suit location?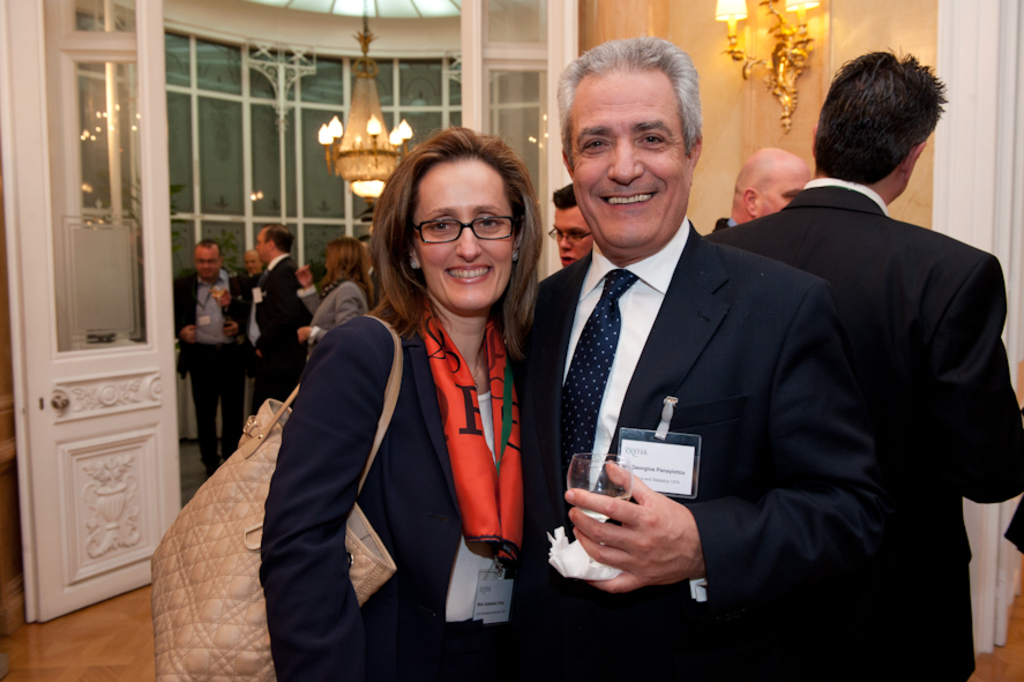
(x1=704, y1=174, x2=1023, y2=681)
